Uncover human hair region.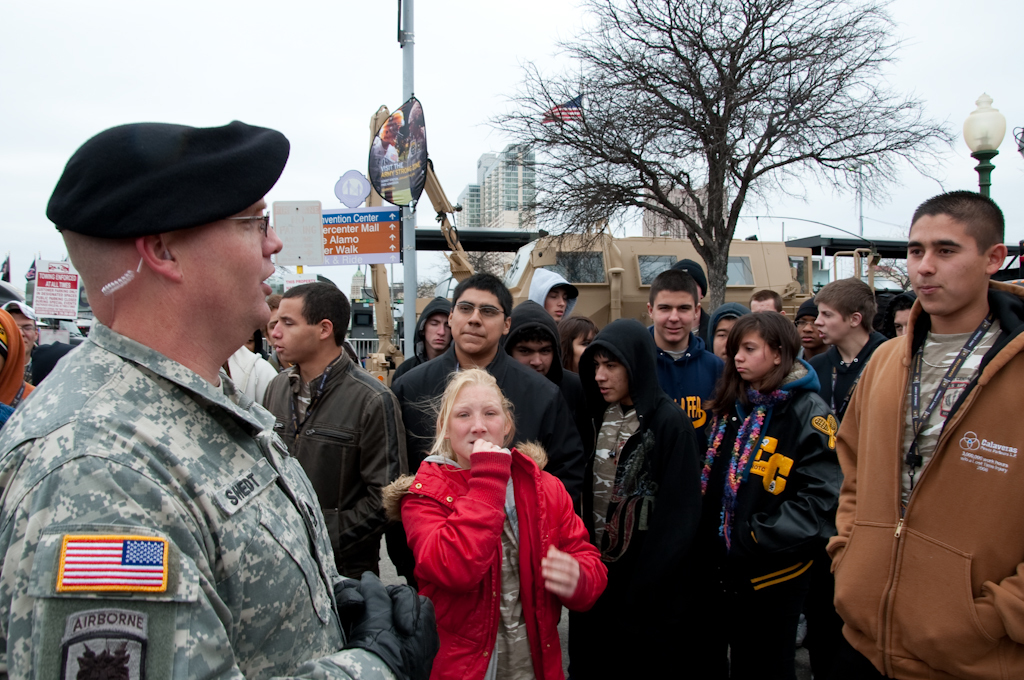
Uncovered: [x1=422, y1=368, x2=517, y2=452].
